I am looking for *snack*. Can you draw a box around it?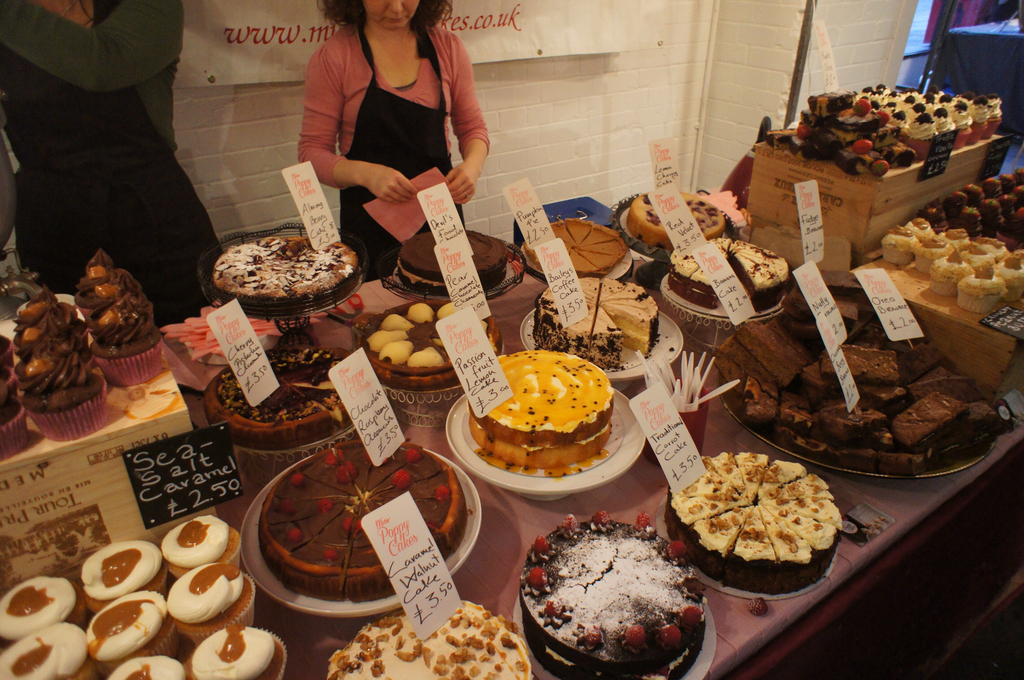
Sure, the bounding box is x1=867, y1=159, x2=1023, y2=320.
